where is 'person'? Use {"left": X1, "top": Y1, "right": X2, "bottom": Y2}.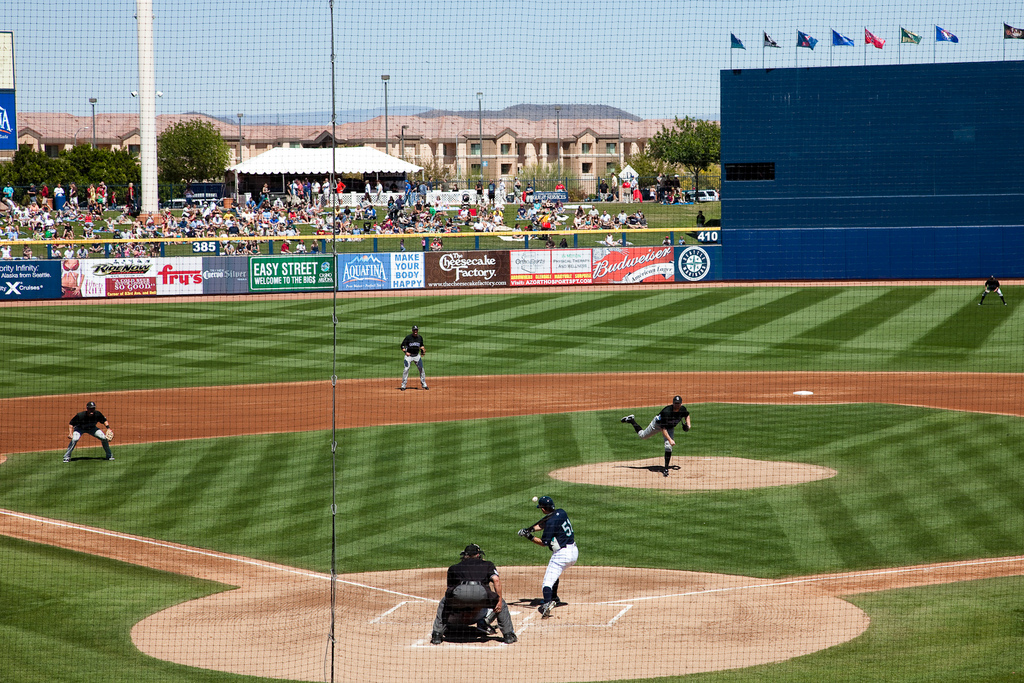
{"left": 979, "top": 275, "right": 1006, "bottom": 305}.
